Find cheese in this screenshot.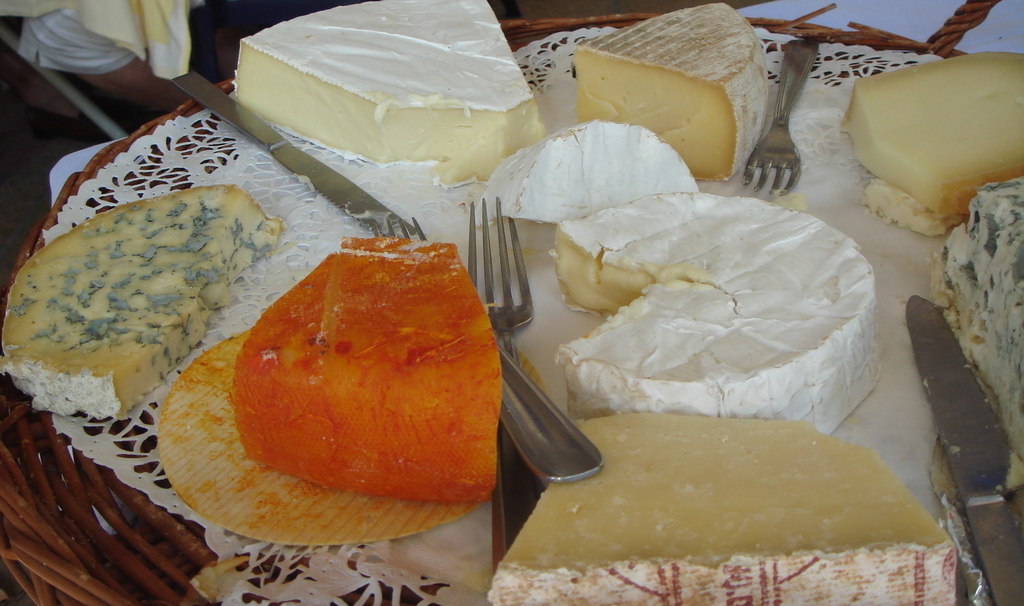
The bounding box for cheese is detection(232, 0, 546, 189).
